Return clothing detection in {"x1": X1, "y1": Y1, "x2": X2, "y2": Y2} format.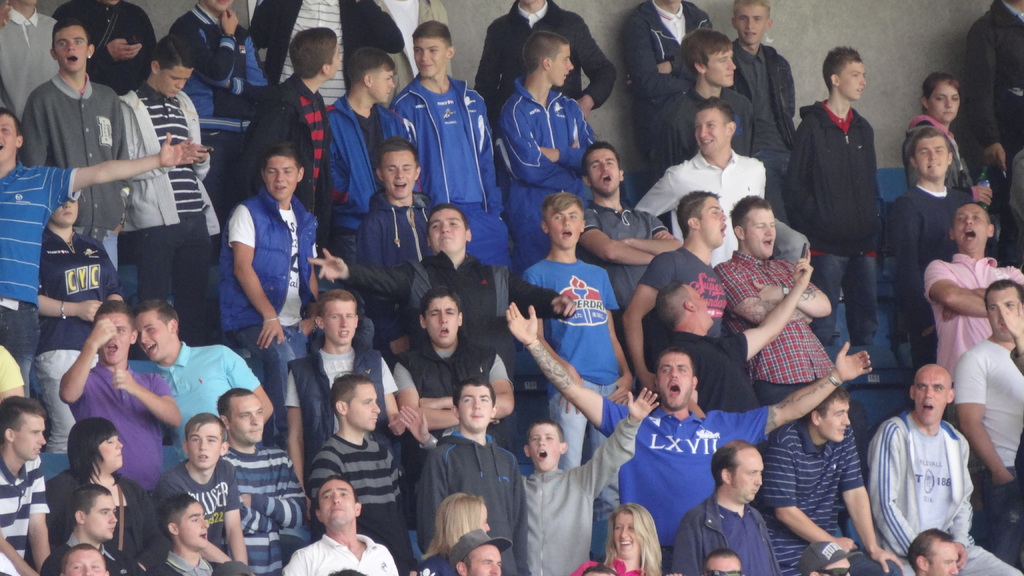
{"x1": 419, "y1": 427, "x2": 516, "y2": 550}.
